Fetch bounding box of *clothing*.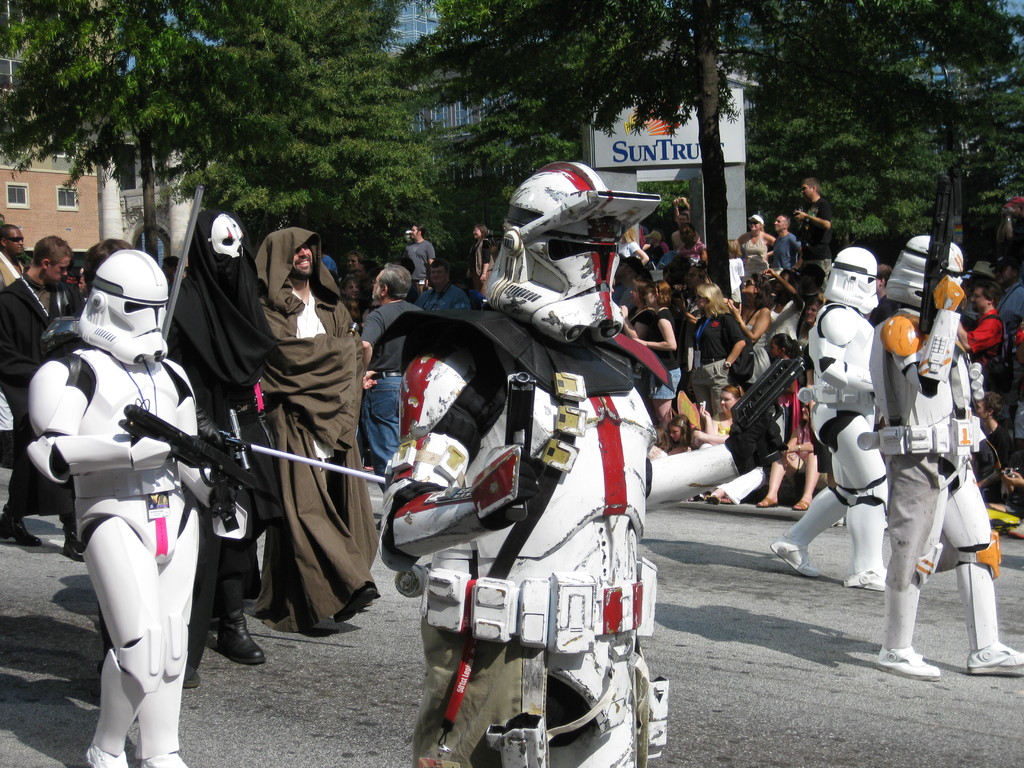
Bbox: pyautogui.locateOnScreen(408, 236, 440, 286).
